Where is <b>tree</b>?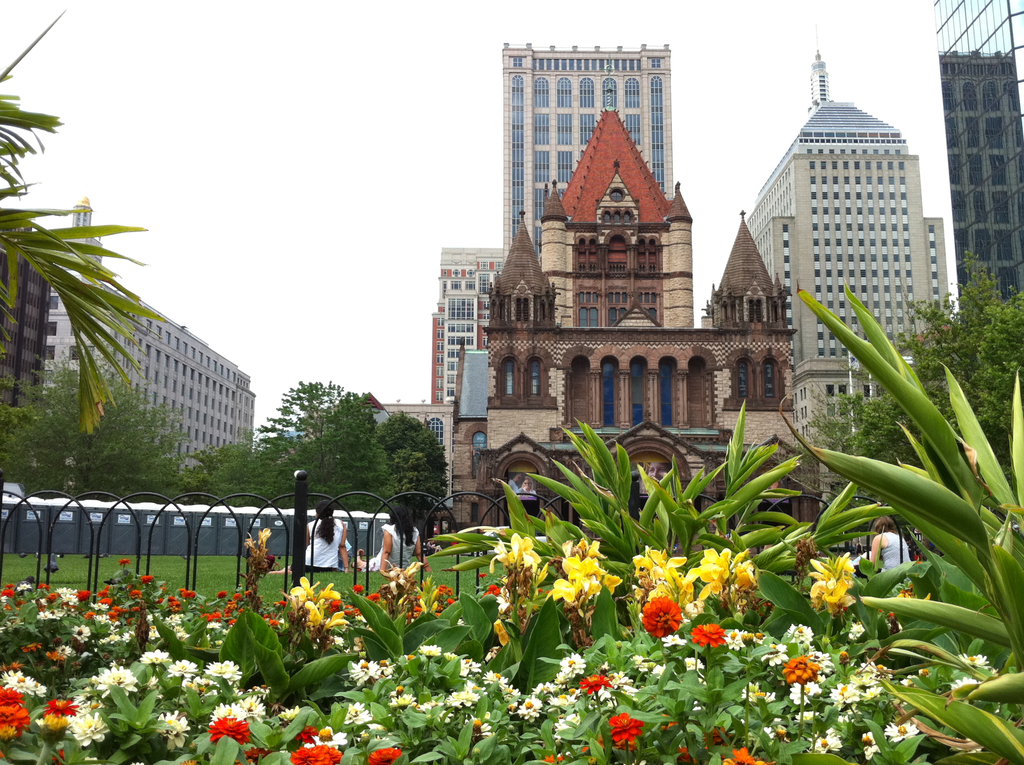
x1=360, y1=417, x2=433, y2=535.
